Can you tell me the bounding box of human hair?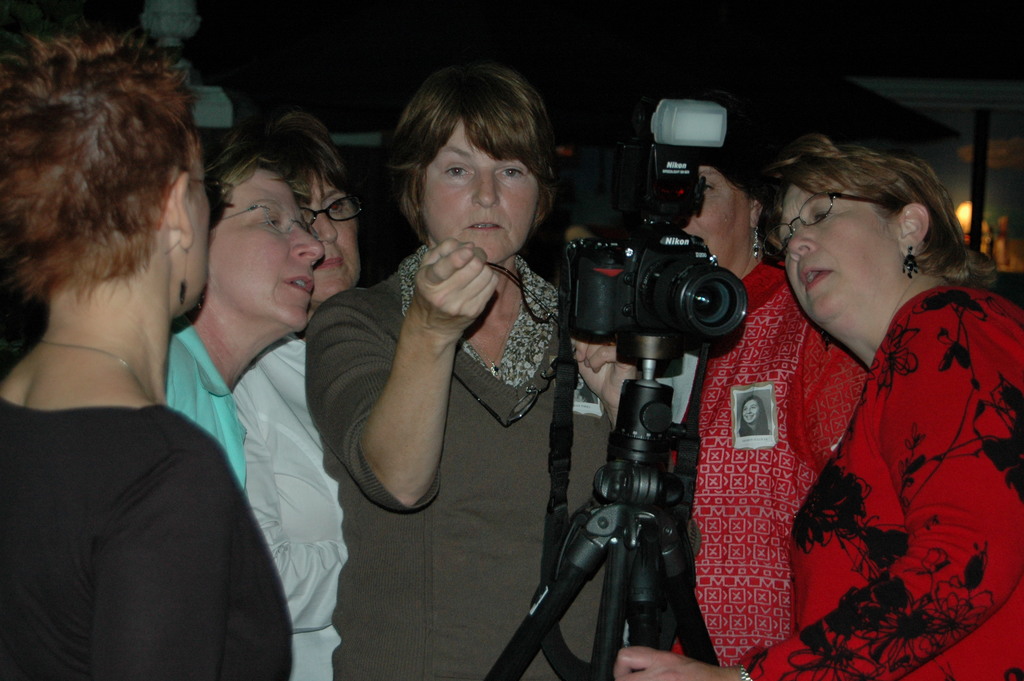
box(0, 29, 199, 302).
